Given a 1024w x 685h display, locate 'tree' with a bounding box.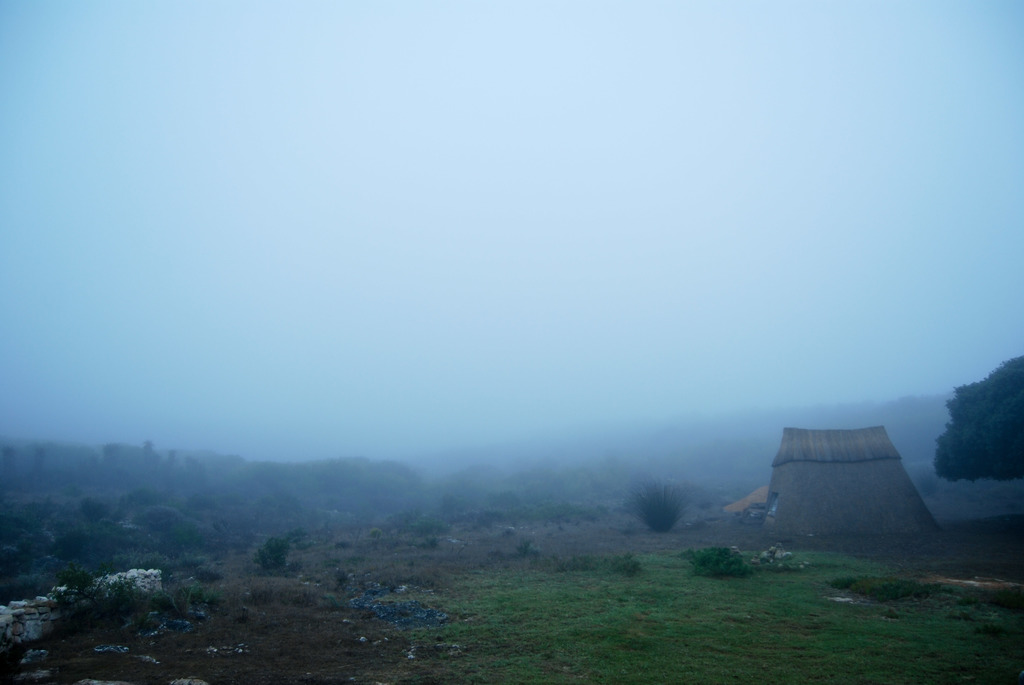
Located: 922/351/1023/474.
